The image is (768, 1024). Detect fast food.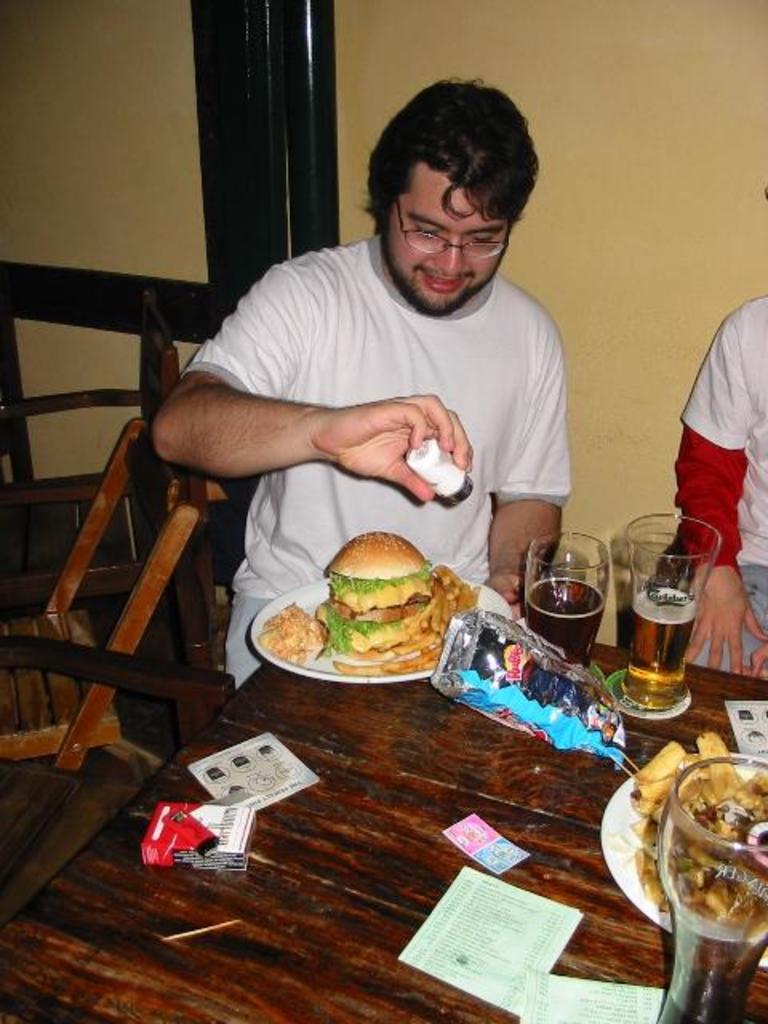
Detection: (left=253, top=603, right=326, bottom=659).
